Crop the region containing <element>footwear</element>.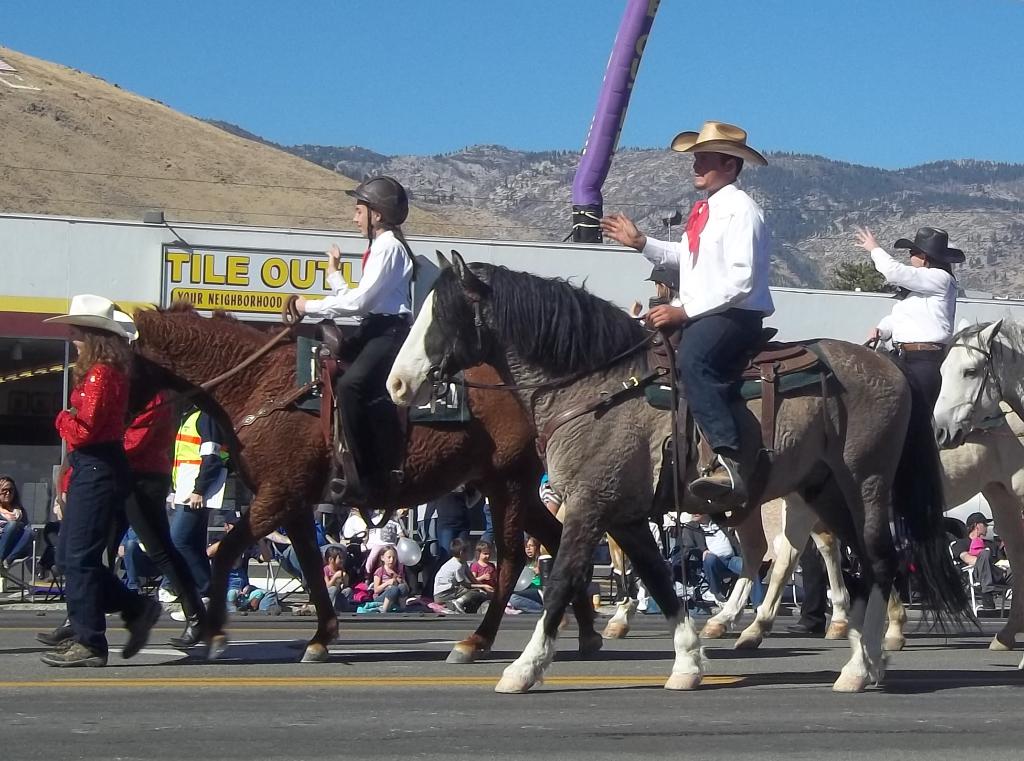
Crop region: Rect(690, 451, 751, 502).
